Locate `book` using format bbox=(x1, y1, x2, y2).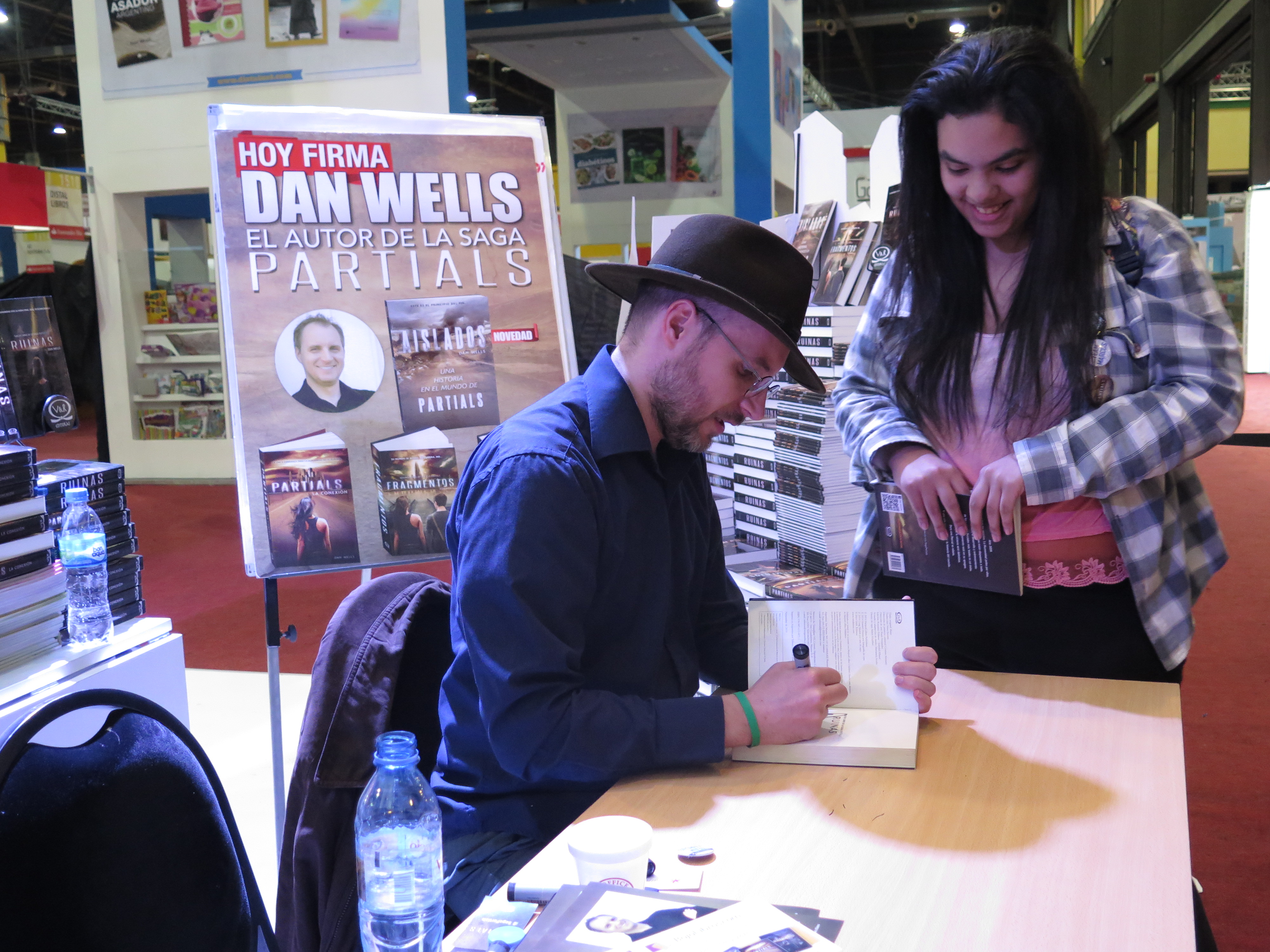
bbox=(77, 133, 110, 184).
